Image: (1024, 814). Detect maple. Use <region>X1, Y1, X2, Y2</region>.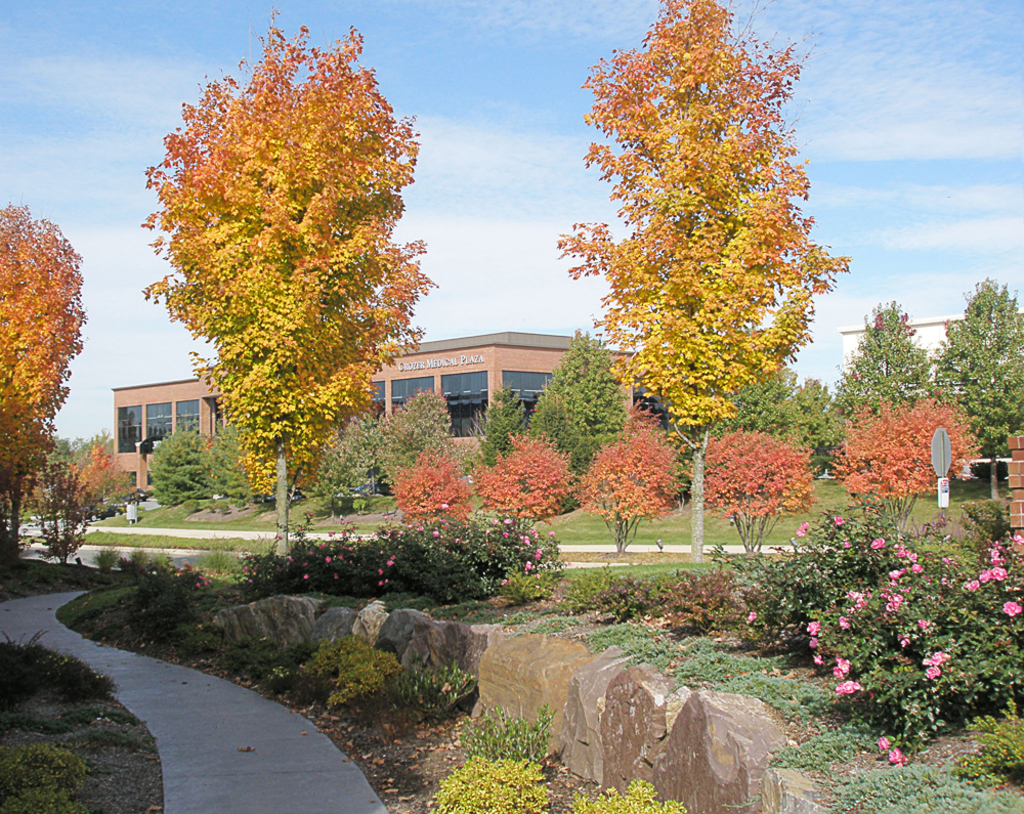
<region>52, 442, 124, 525</region>.
